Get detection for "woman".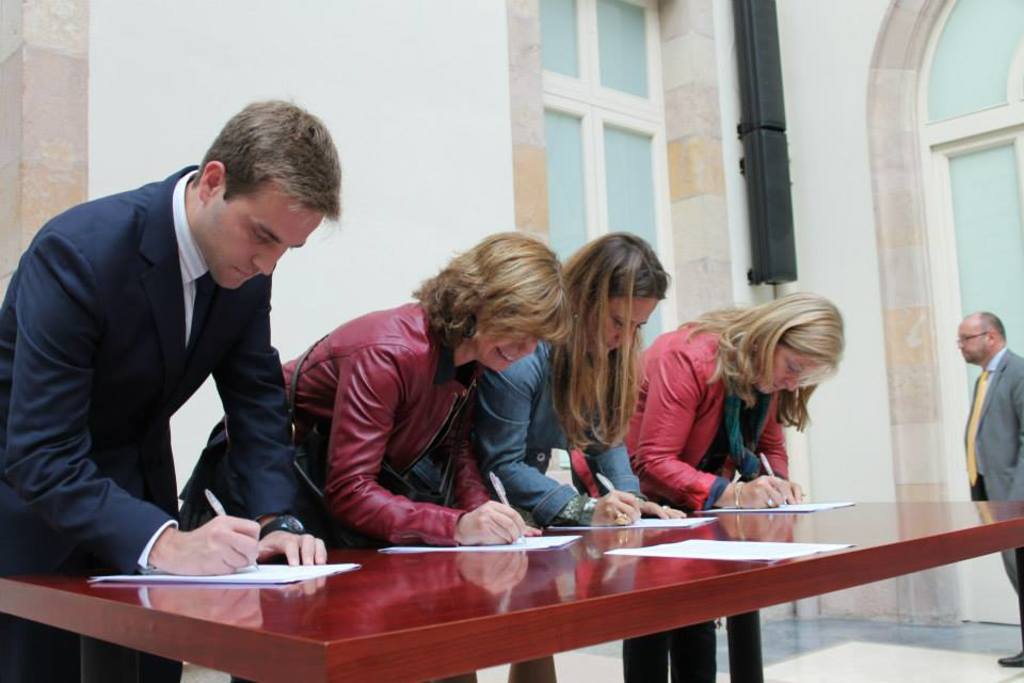
Detection: {"left": 475, "top": 226, "right": 672, "bottom": 682}.
